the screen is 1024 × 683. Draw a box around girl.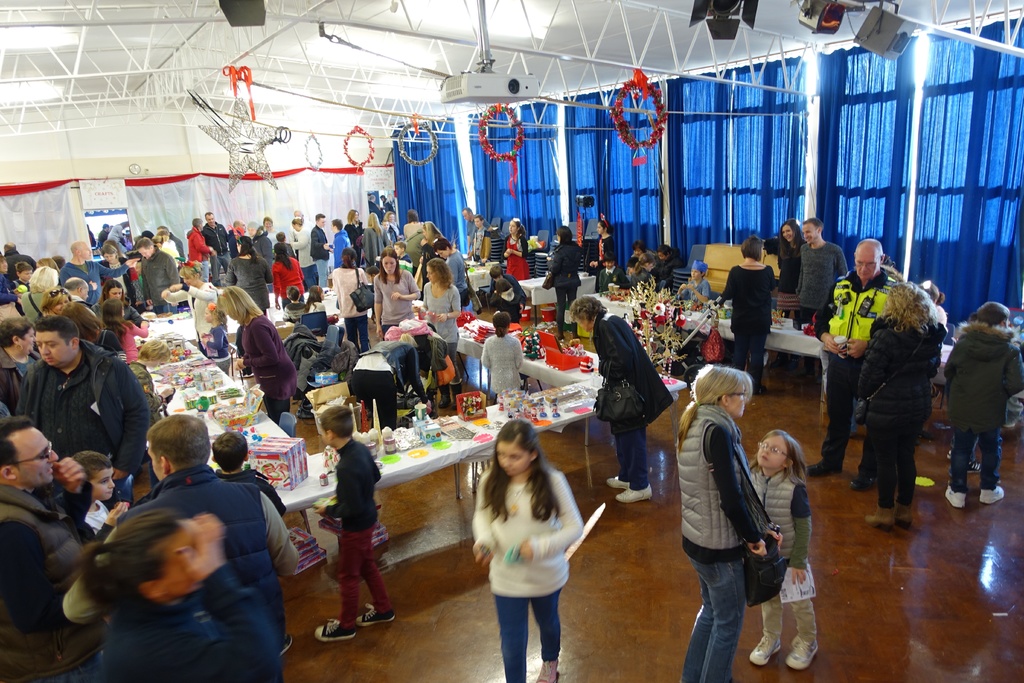
76 504 284 682.
